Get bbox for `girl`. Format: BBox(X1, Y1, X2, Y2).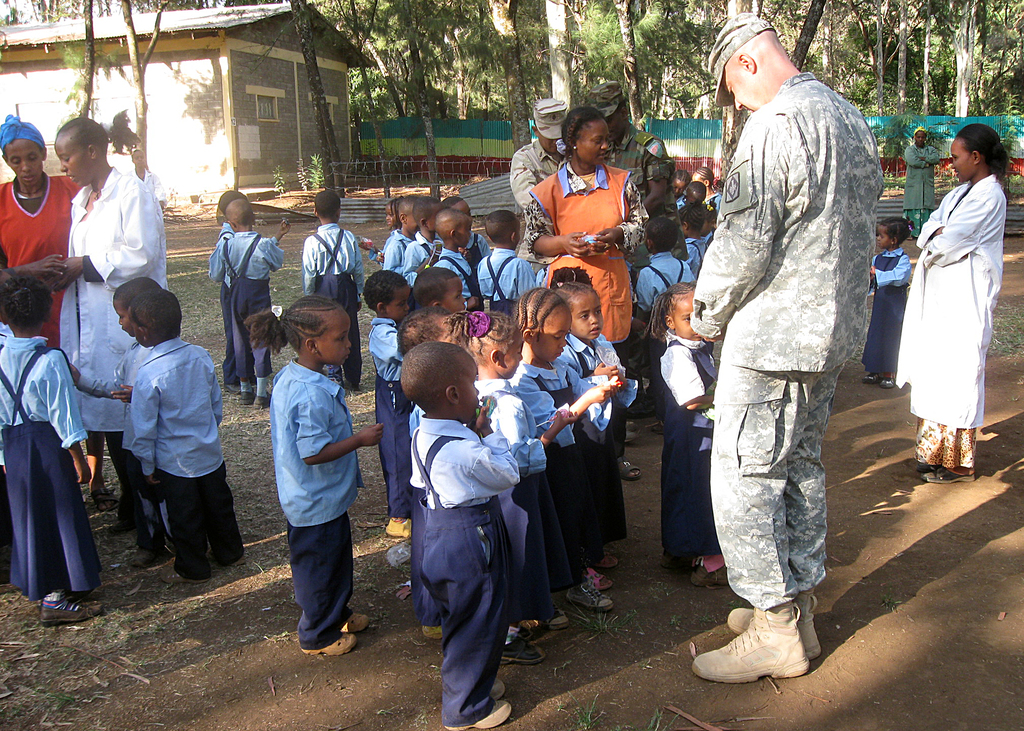
BBox(555, 264, 629, 538).
